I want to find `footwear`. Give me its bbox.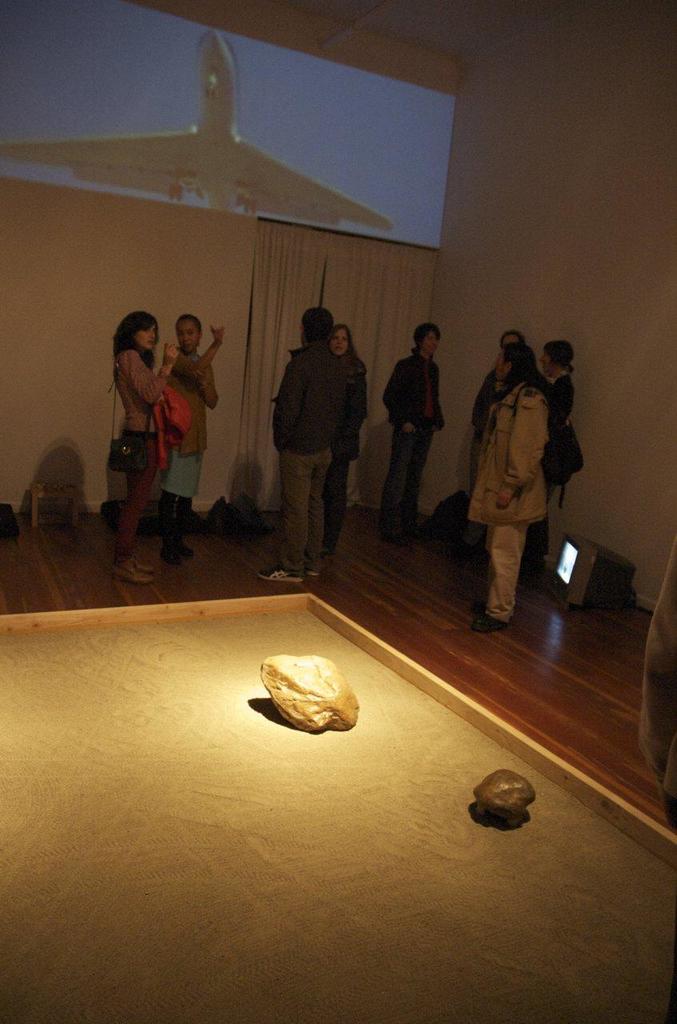
x1=170, y1=543, x2=188, y2=561.
